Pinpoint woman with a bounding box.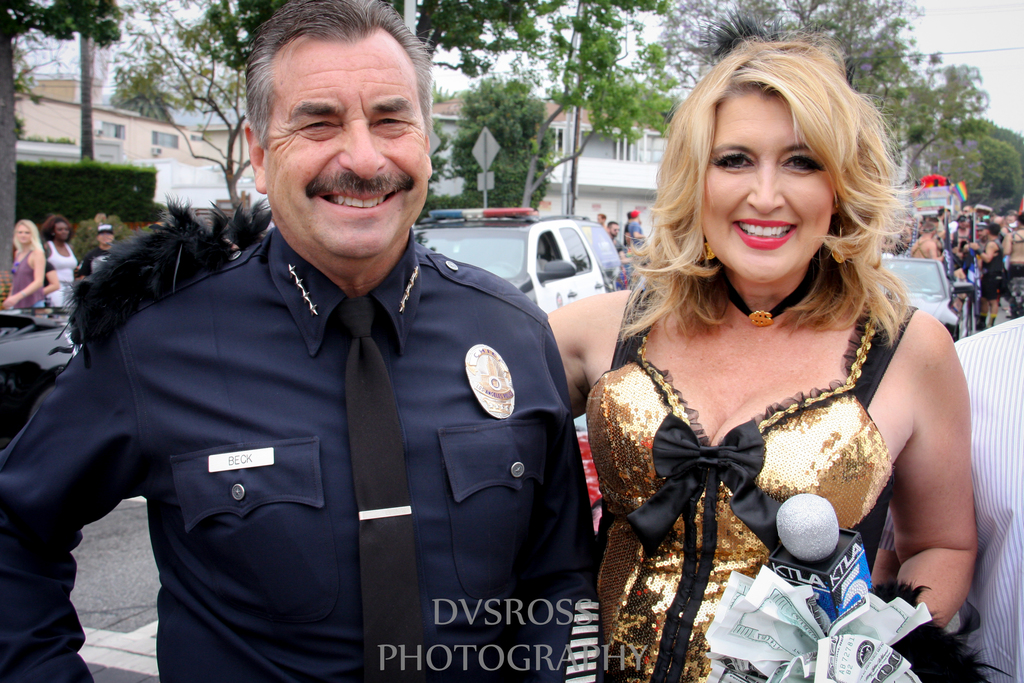
locate(522, 35, 980, 682).
